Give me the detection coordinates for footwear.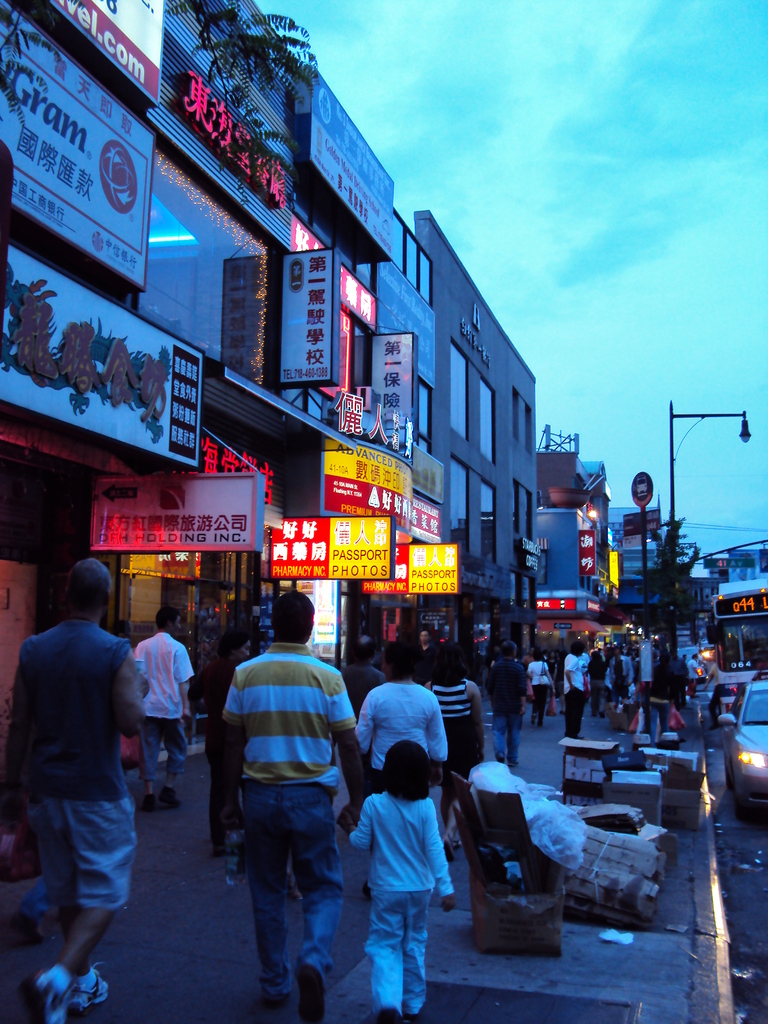
x1=67 y1=961 x2=113 y2=1016.
